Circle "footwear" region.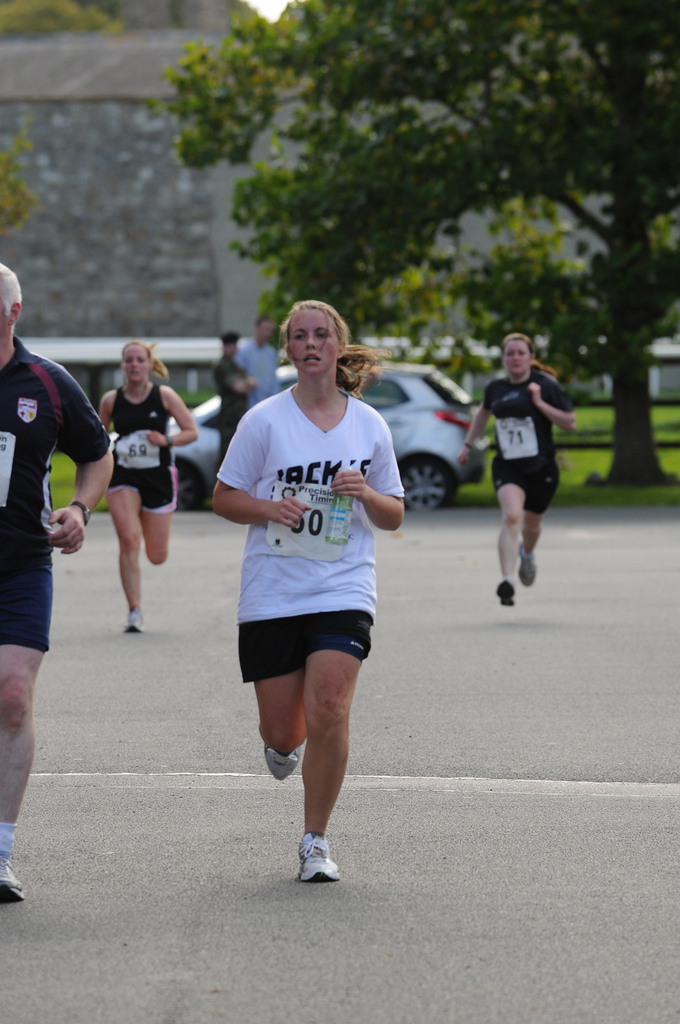
Region: [left=522, top=554, right=540, bottom=586].
